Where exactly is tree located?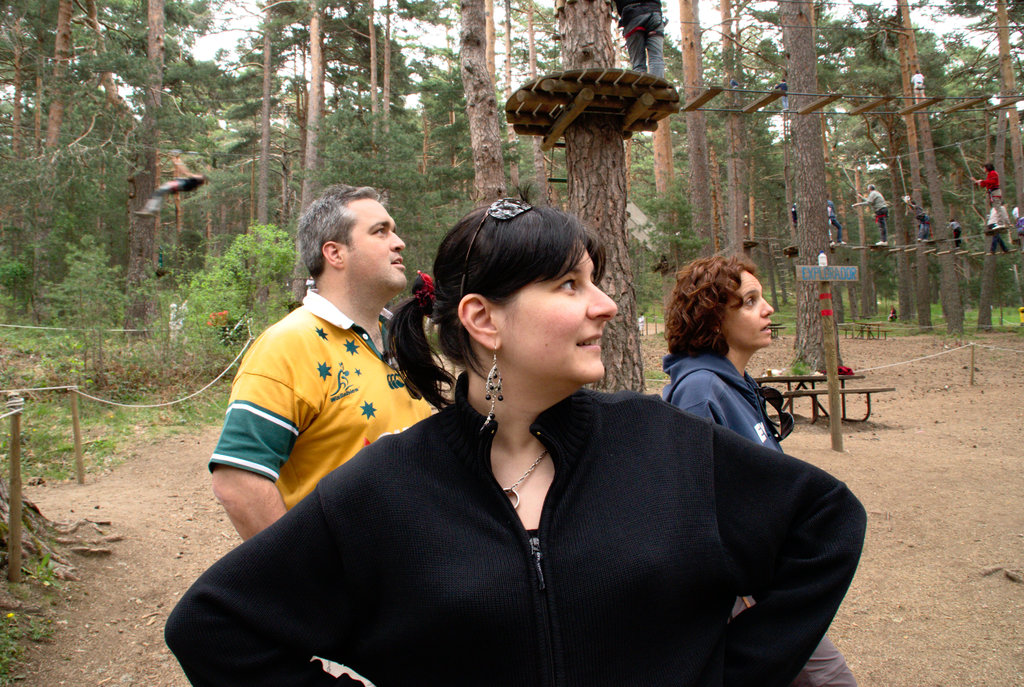
Its bounding box is x1=805, y1=0, x2=893, y2=321.
